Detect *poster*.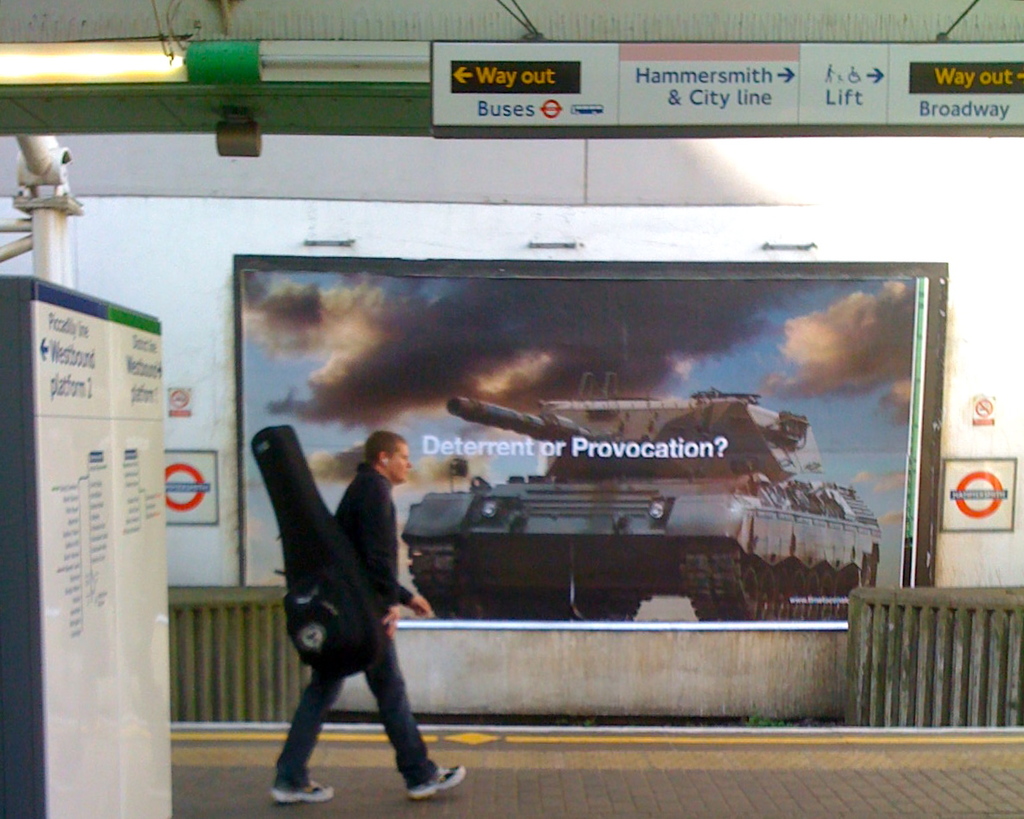
Detected at 166:446:213:523.
